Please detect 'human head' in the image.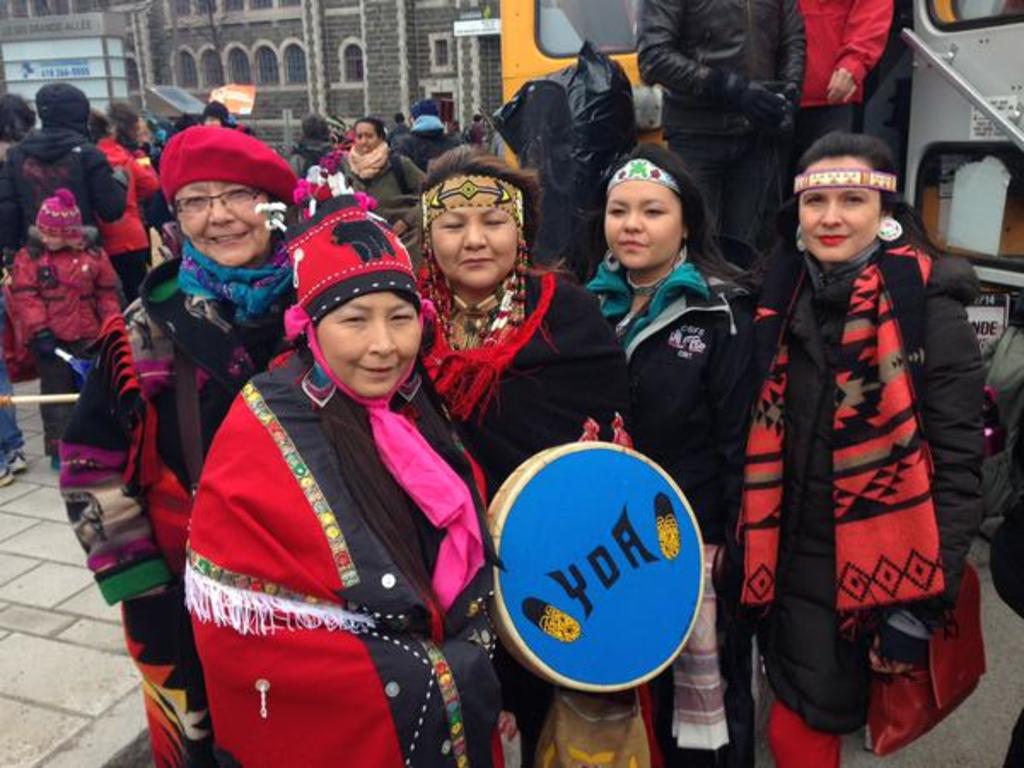
x1=0, y1=89, x2=34, y2=143.
